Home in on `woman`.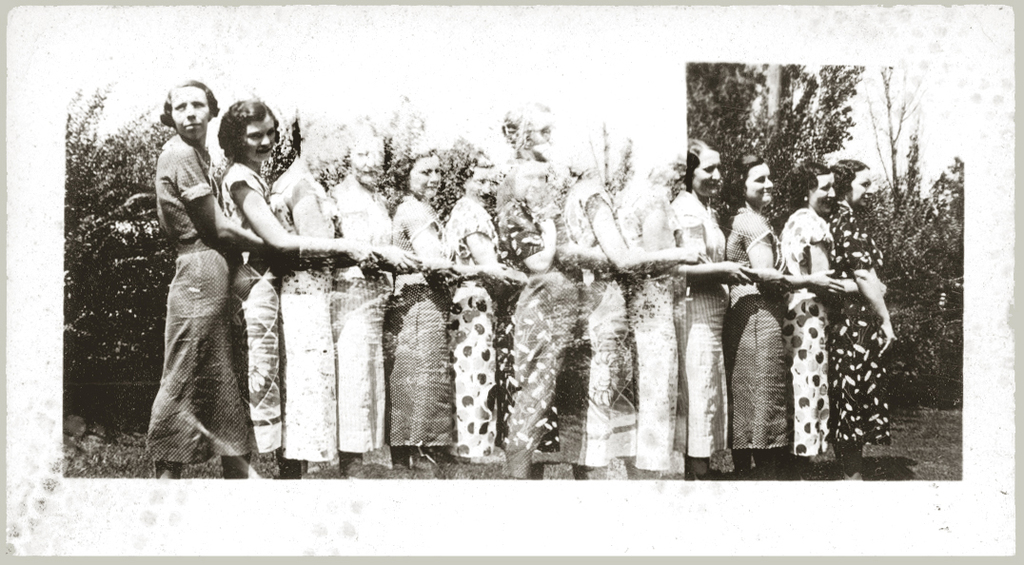
Homed in at 826/158/902/484.
